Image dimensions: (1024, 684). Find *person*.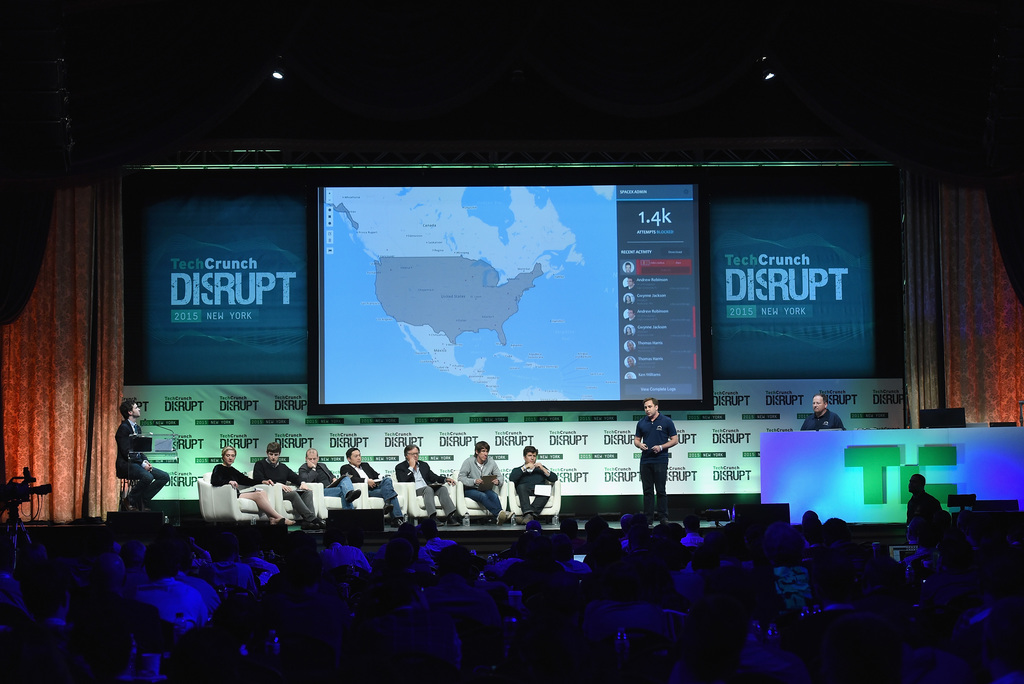
x1=630, y1=393, x2=679, y2=523.
